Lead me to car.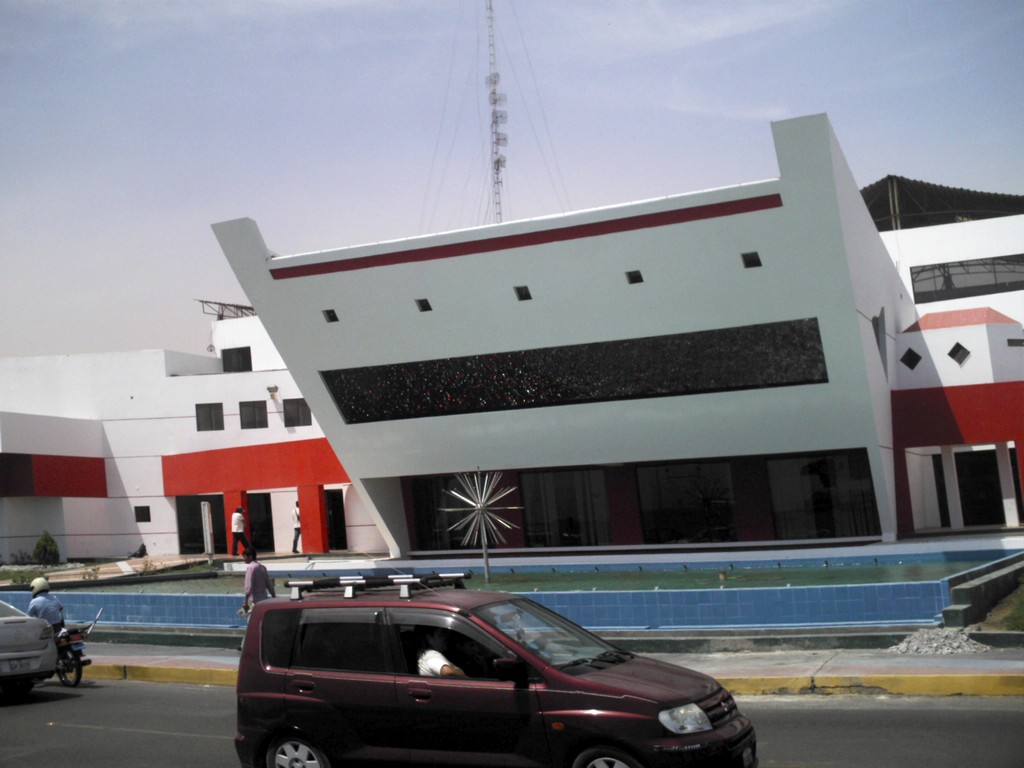
Lead to rect(235, 568, 761, 767).
